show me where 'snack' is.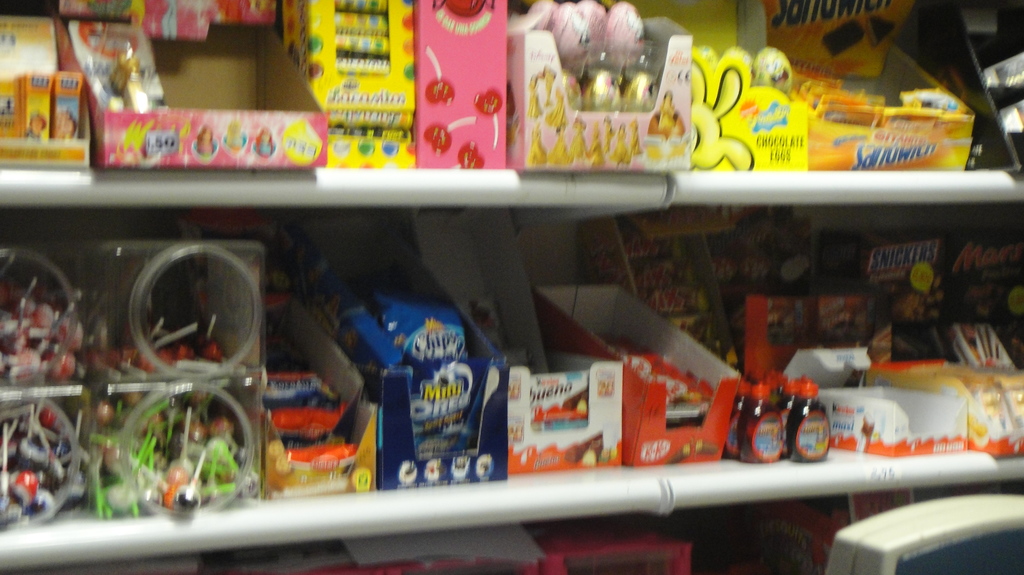
'snack' is at (602, 1, 649, 67).
